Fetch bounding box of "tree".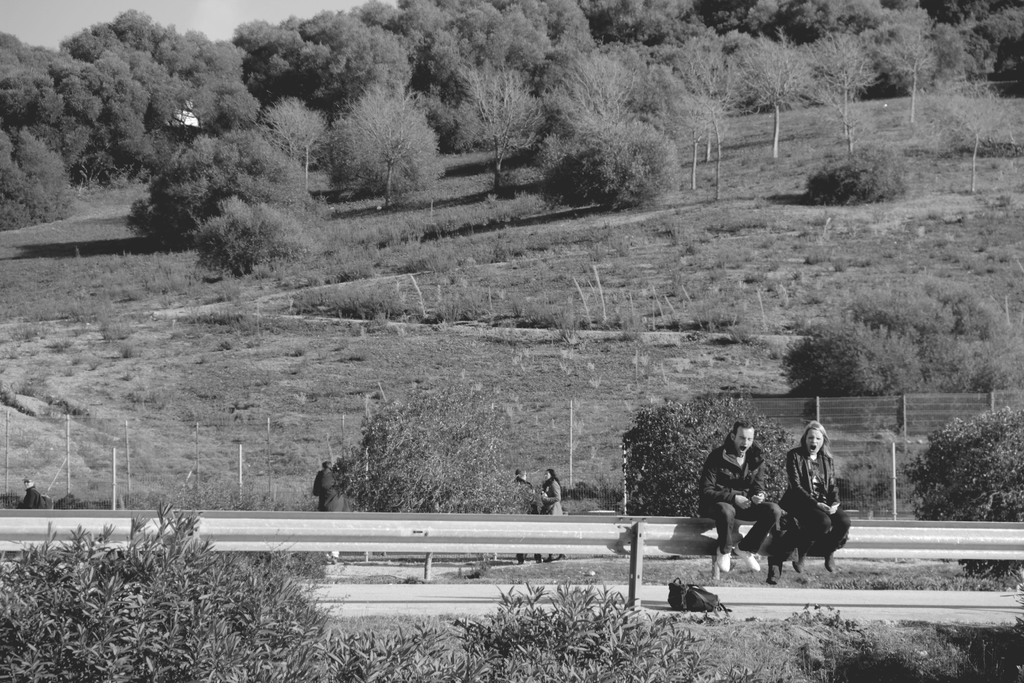
Bbox: select_region(0, 0, 1023, 226).
